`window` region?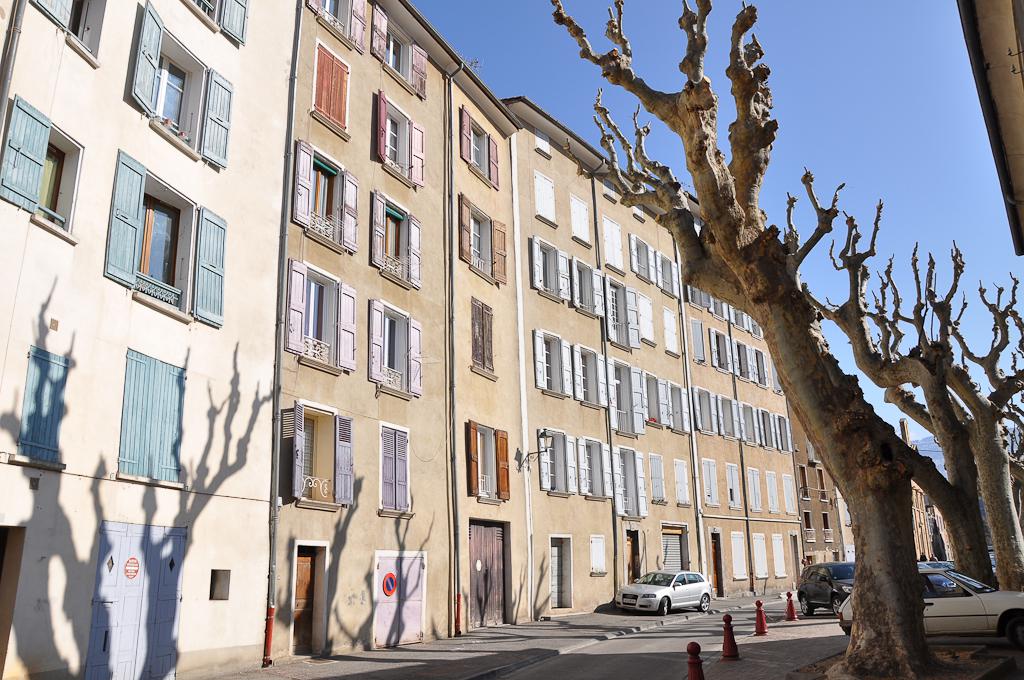
bbox(646, 373, 687, 434)
